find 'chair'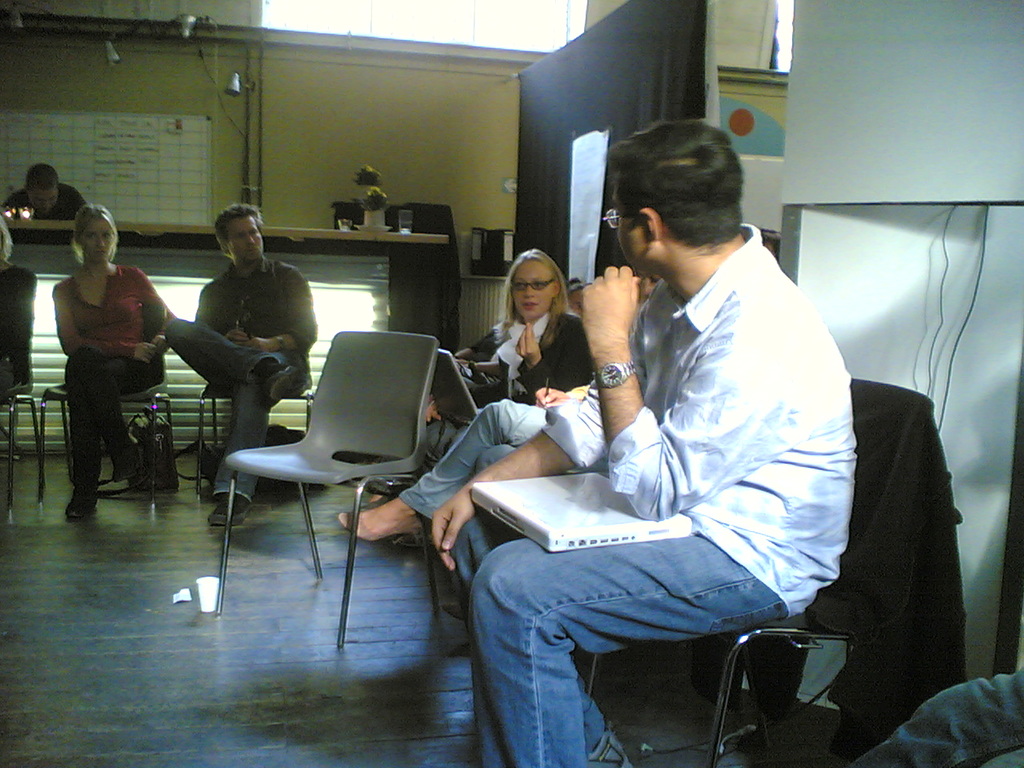
{"left": 42, "top": 346, "right": 179, "bottom": 514}
